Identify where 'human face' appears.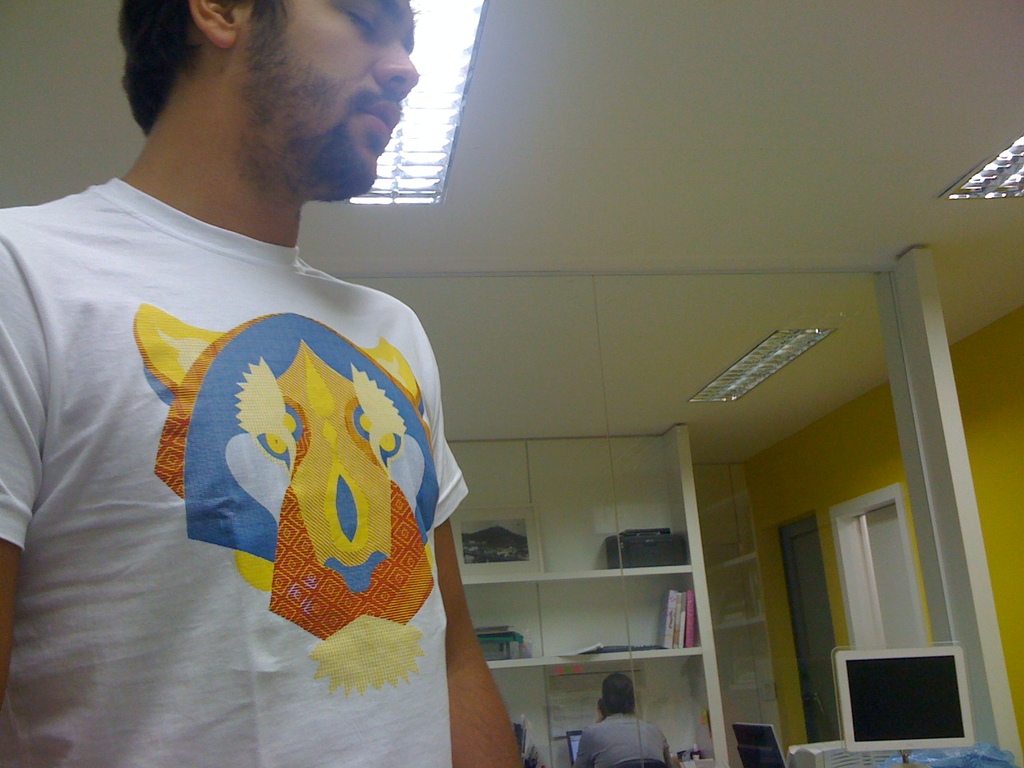
Appears at select_region(246, 0, 422, 193).
